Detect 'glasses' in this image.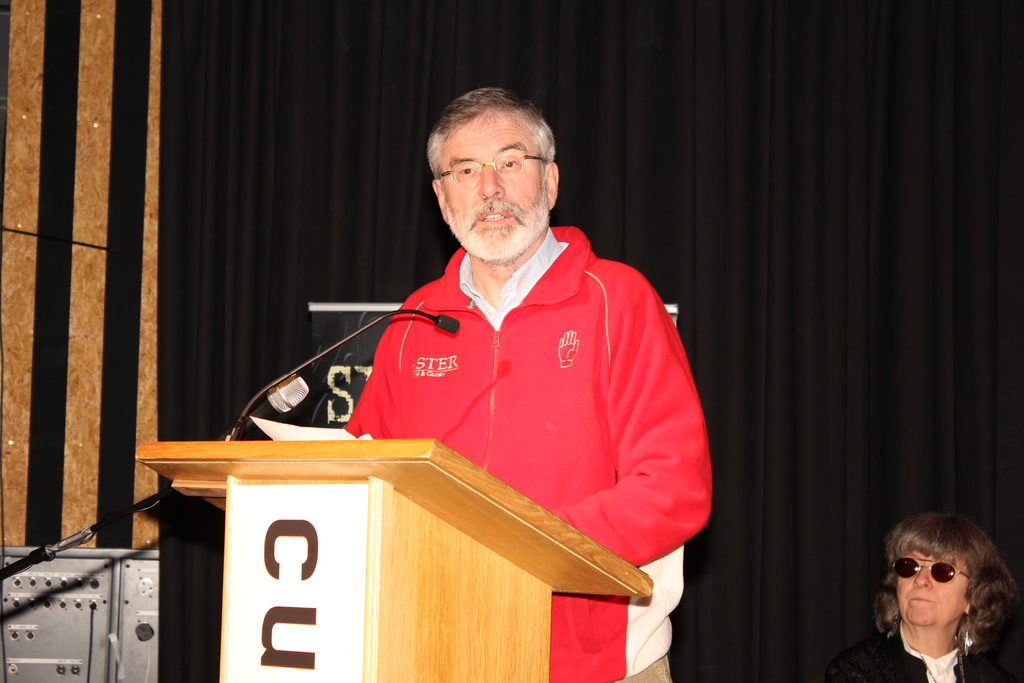
Detection: <region>429, 149, 559, 185</region>.
